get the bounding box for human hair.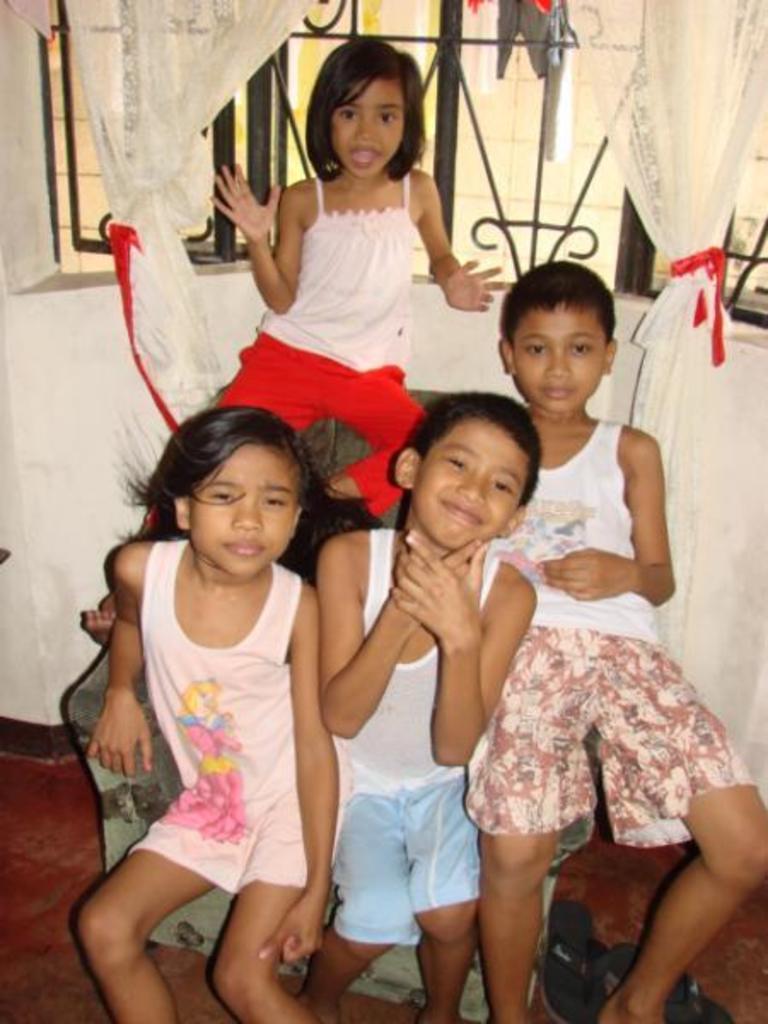
BBox(403, 387, 539, 514).
